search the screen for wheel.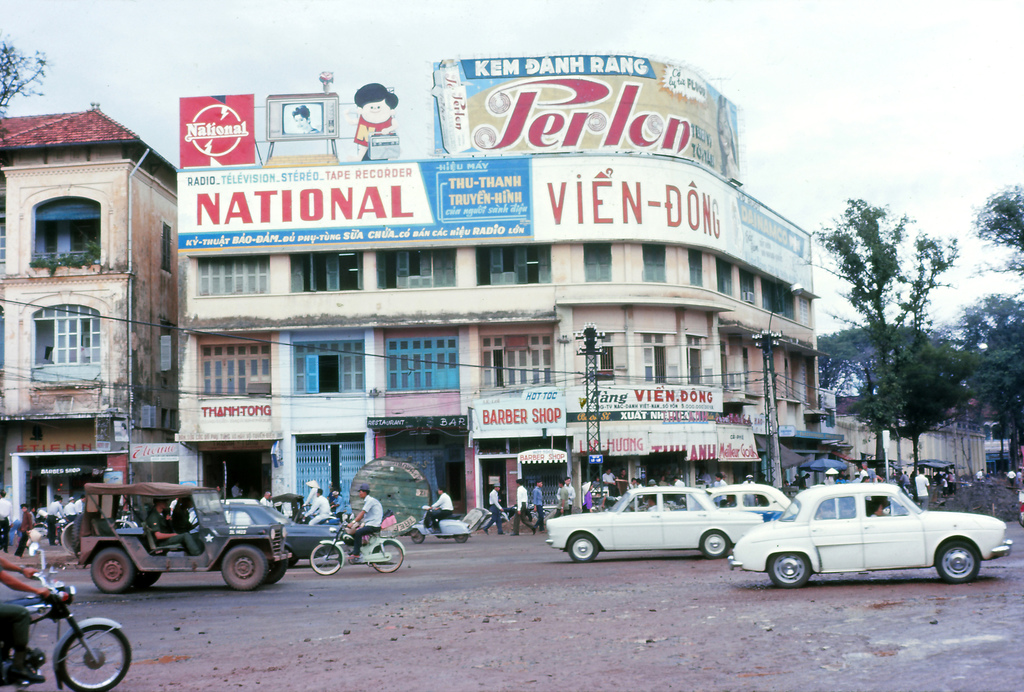
Found at 565, 530, 598, 559.
